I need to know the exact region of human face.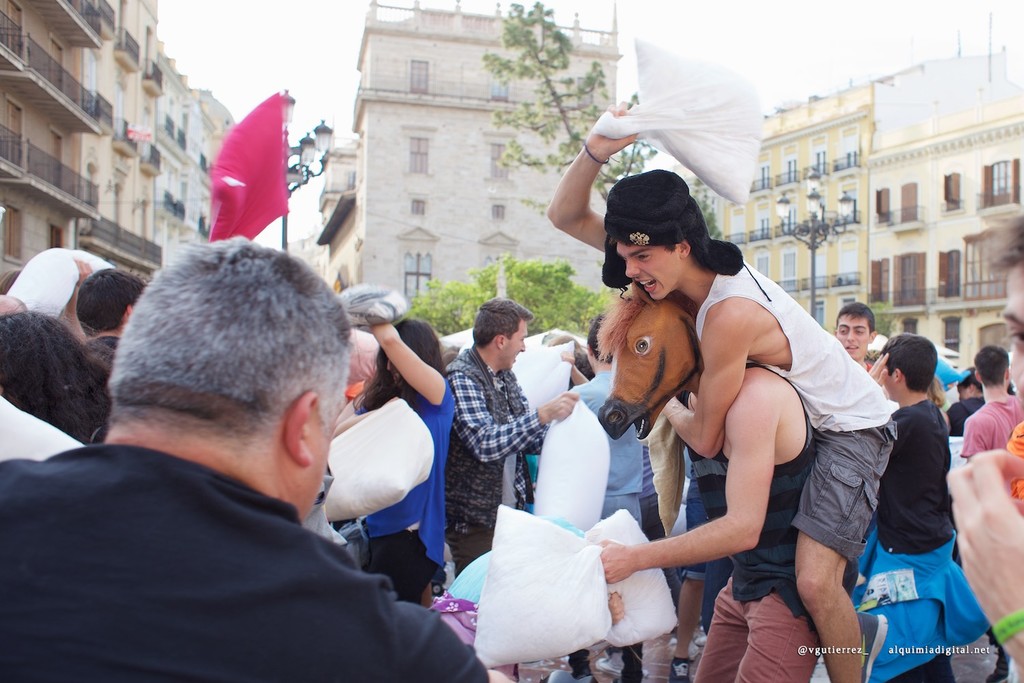
Region: detection(503, 320, 527, 370).
